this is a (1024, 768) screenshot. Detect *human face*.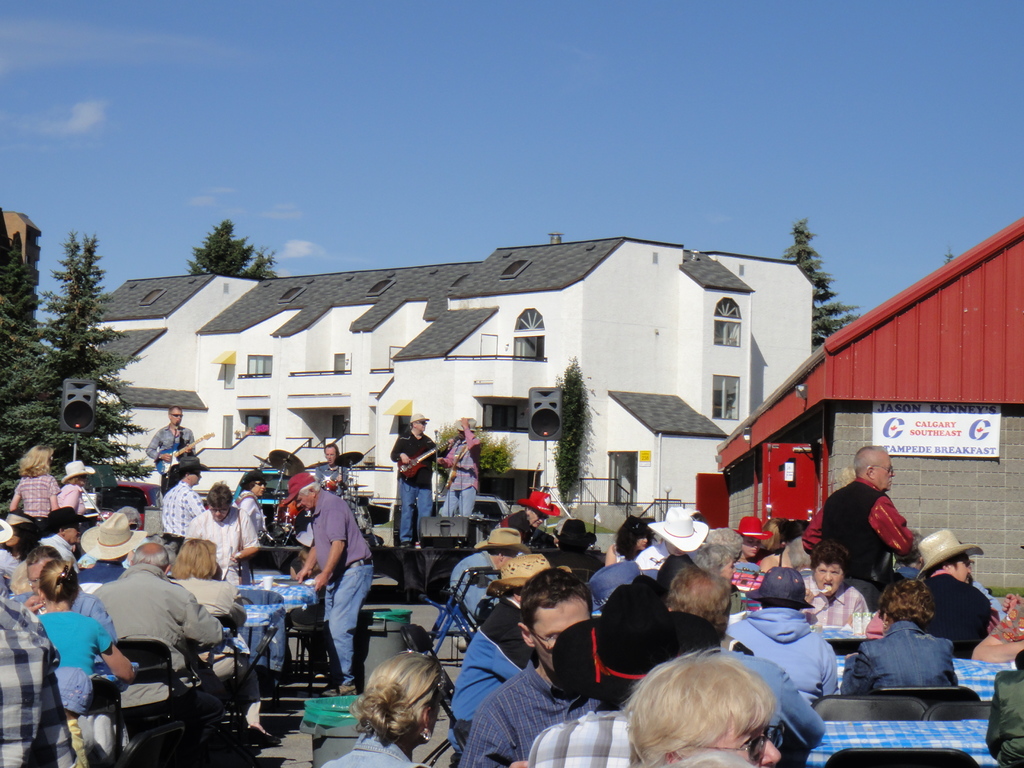
bbox(815, 563, 842, 593).
